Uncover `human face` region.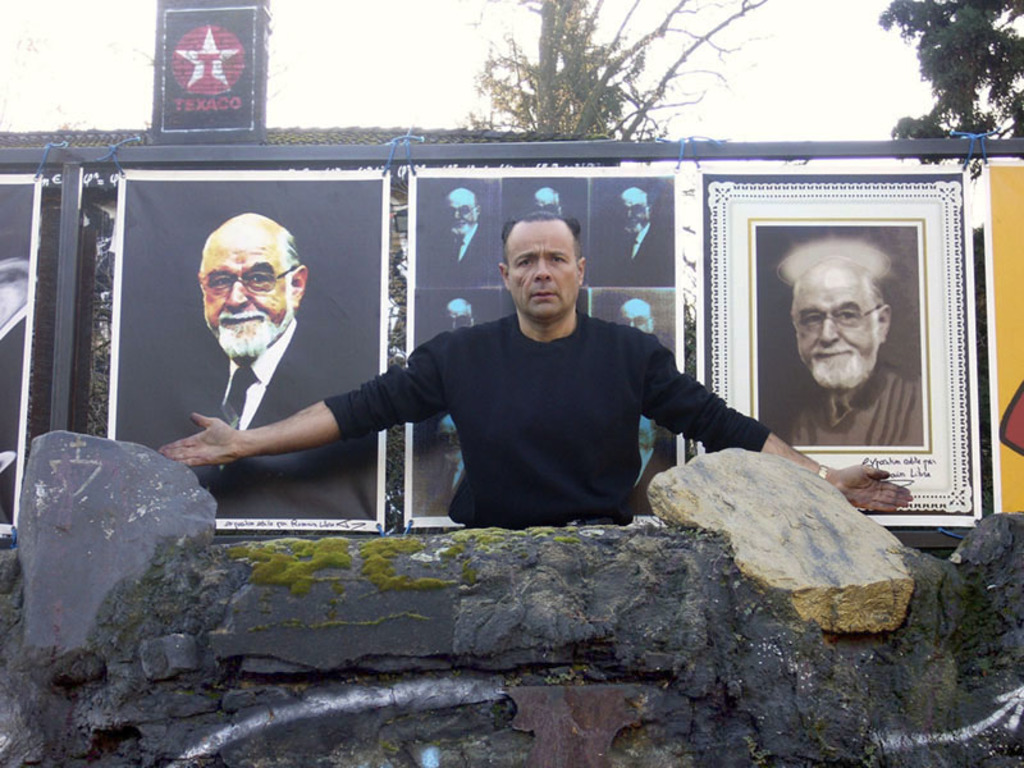
Uncovered: (left=509, top=220, right=577, bottom=328).
